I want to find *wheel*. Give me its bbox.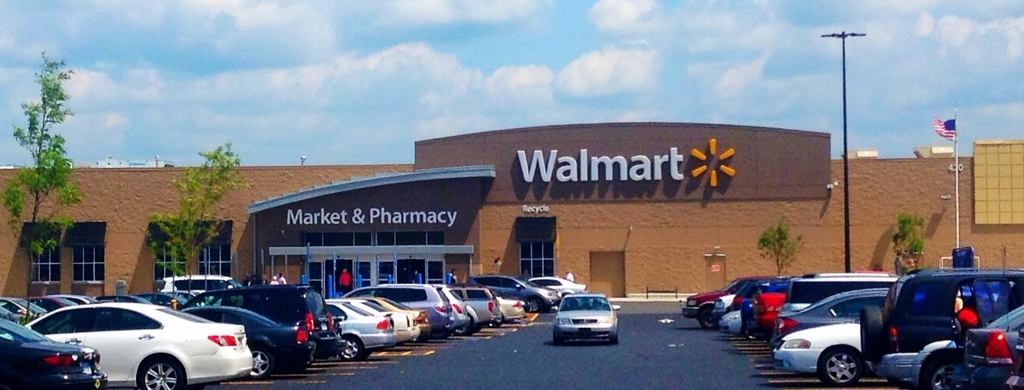
pyautogui.locateOnScreen(138, 360, 182, 389).
